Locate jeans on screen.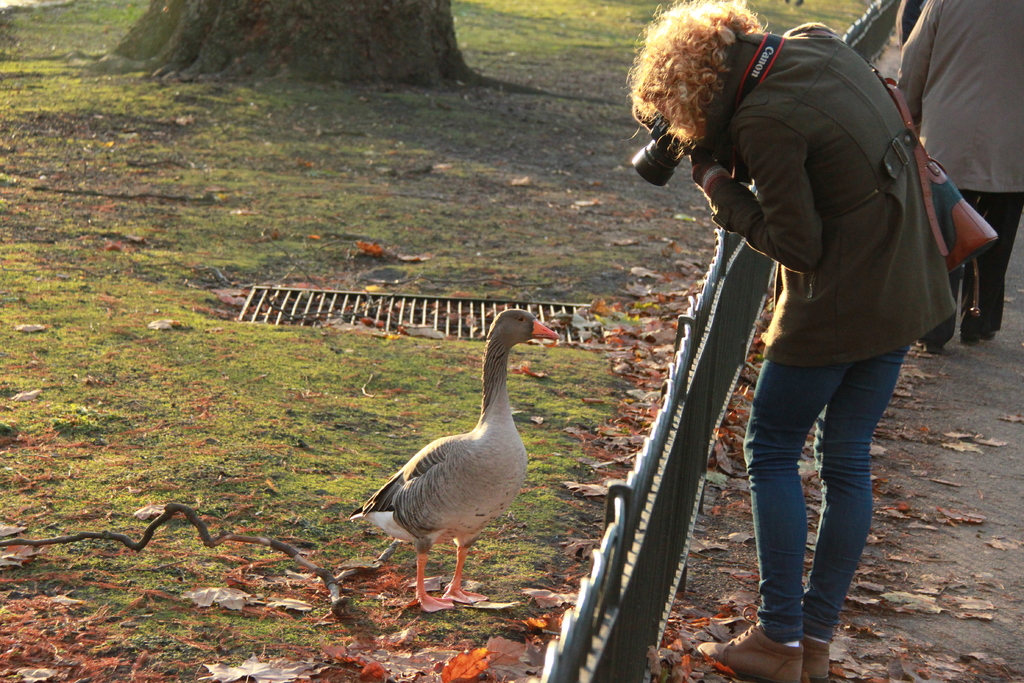
On screen at detection(742, 352, 897, 668).
